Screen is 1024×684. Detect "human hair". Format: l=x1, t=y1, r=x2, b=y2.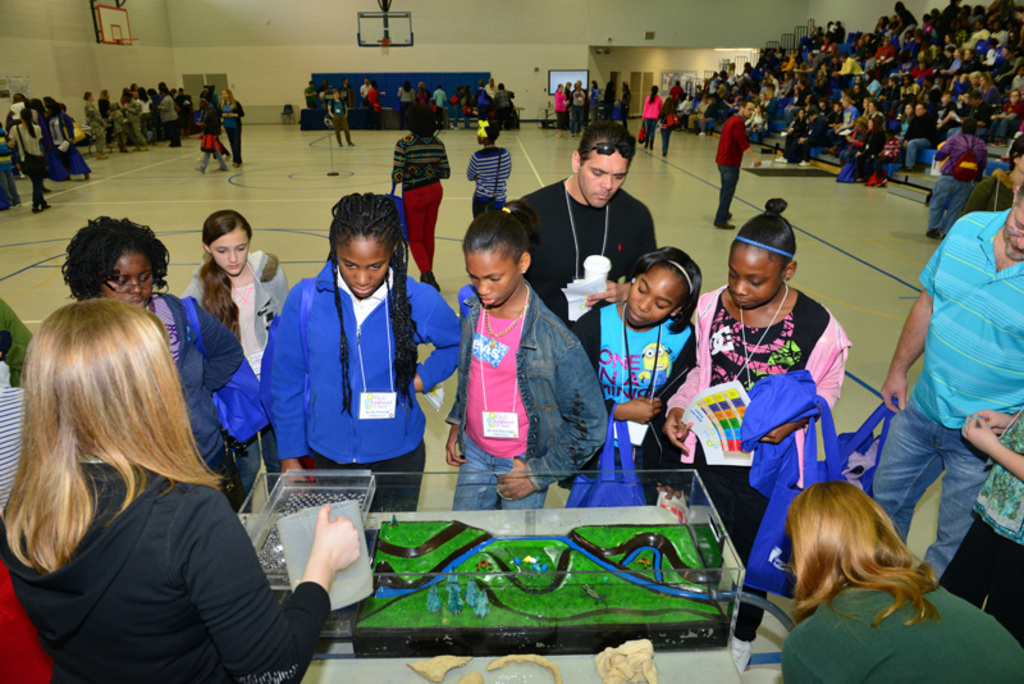
l=458, t=195, r=545, b=266.
